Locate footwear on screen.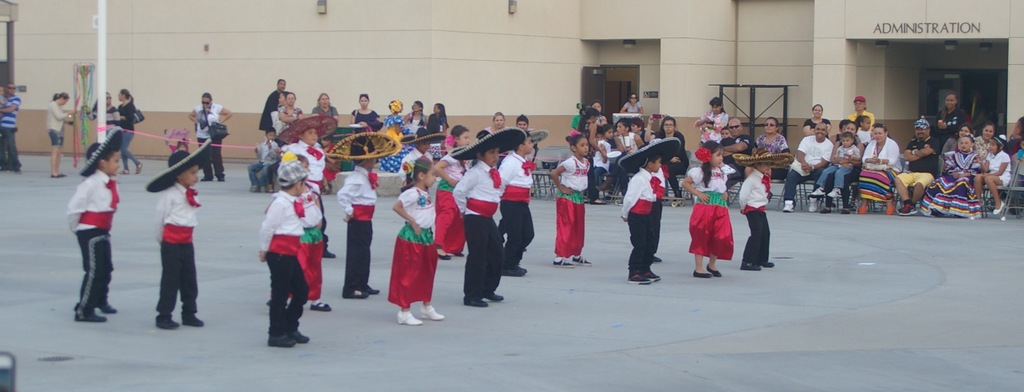
On screen at detection(252, 185, 260, 191).
